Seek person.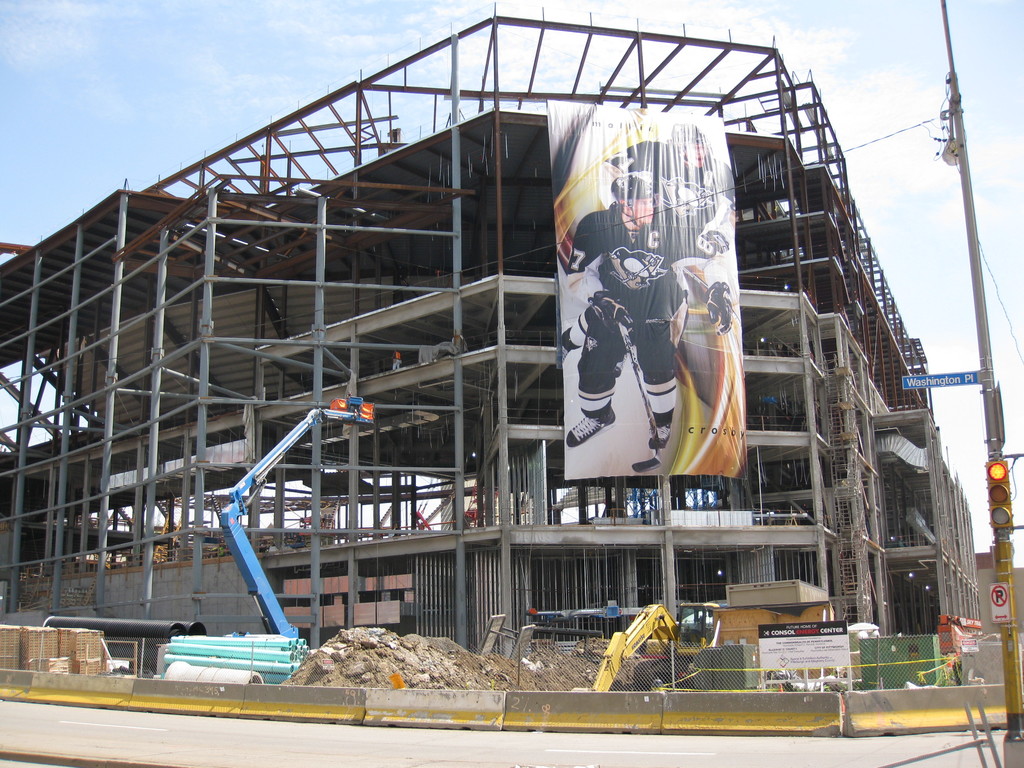
554,122,737,376.
